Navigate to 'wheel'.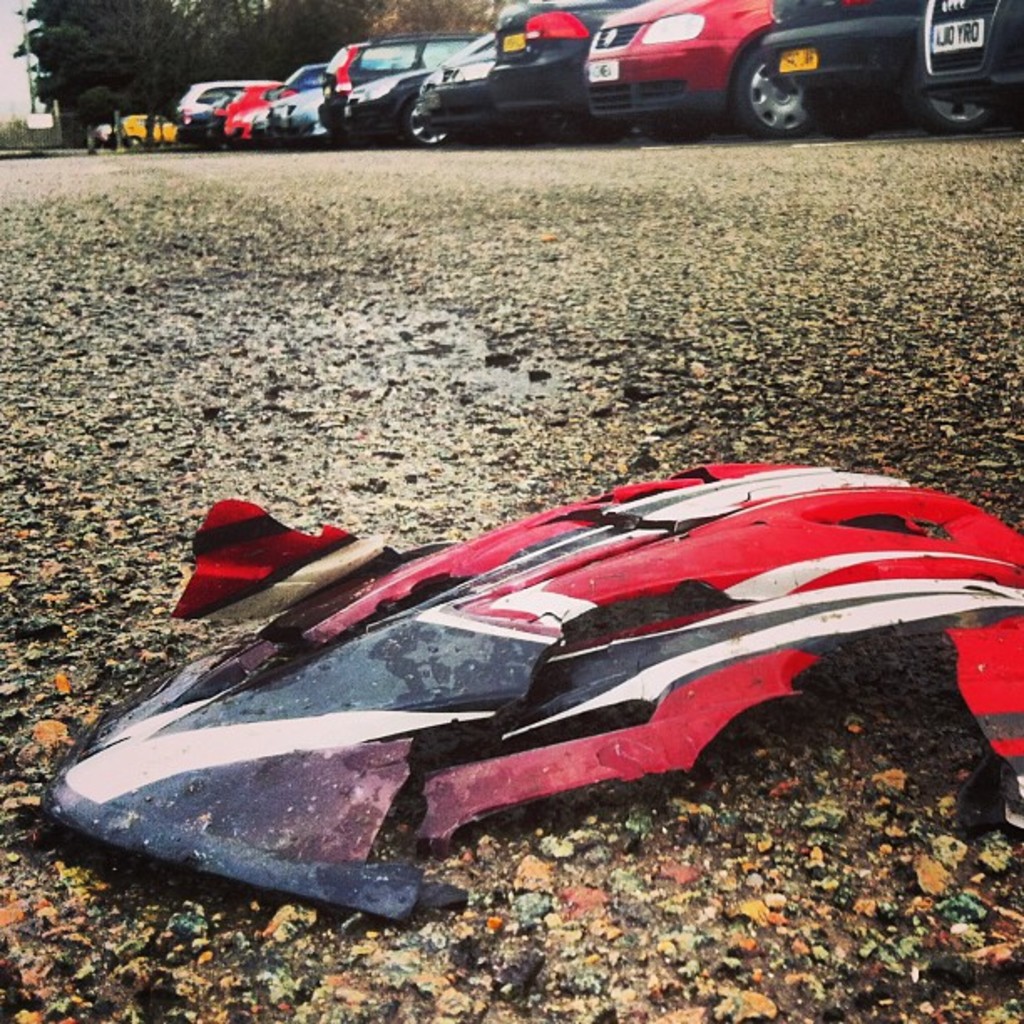
Navigation target: 403 100 445 144.
